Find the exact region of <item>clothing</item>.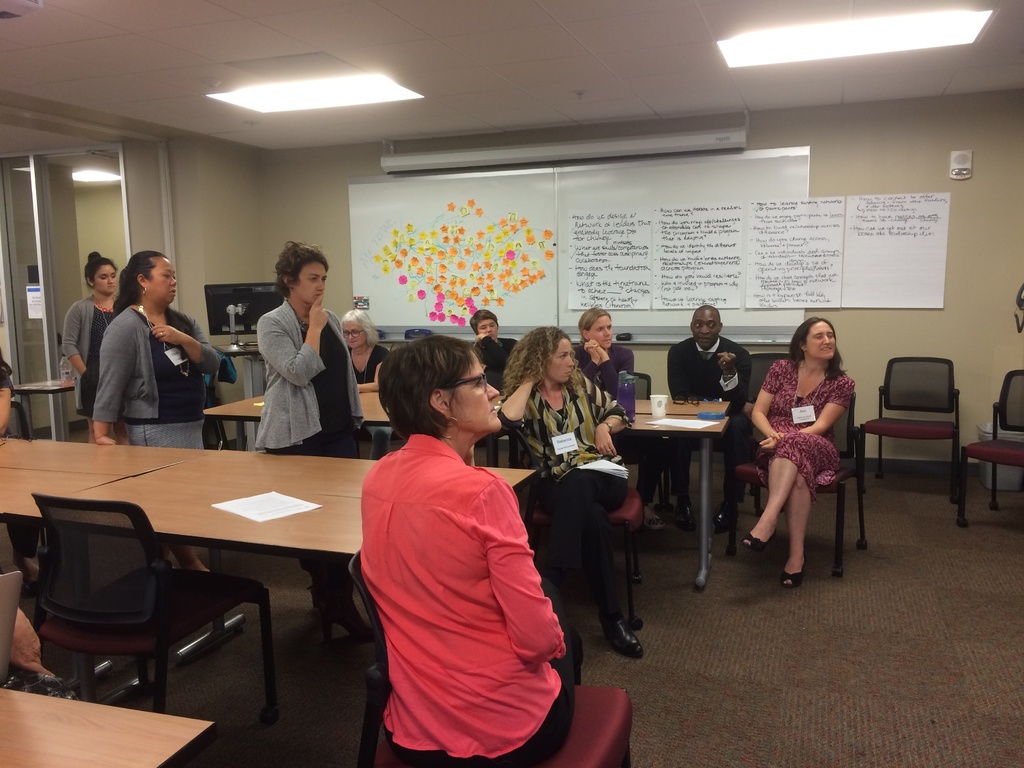
Exact region: box(666, 331, 753, 492).
